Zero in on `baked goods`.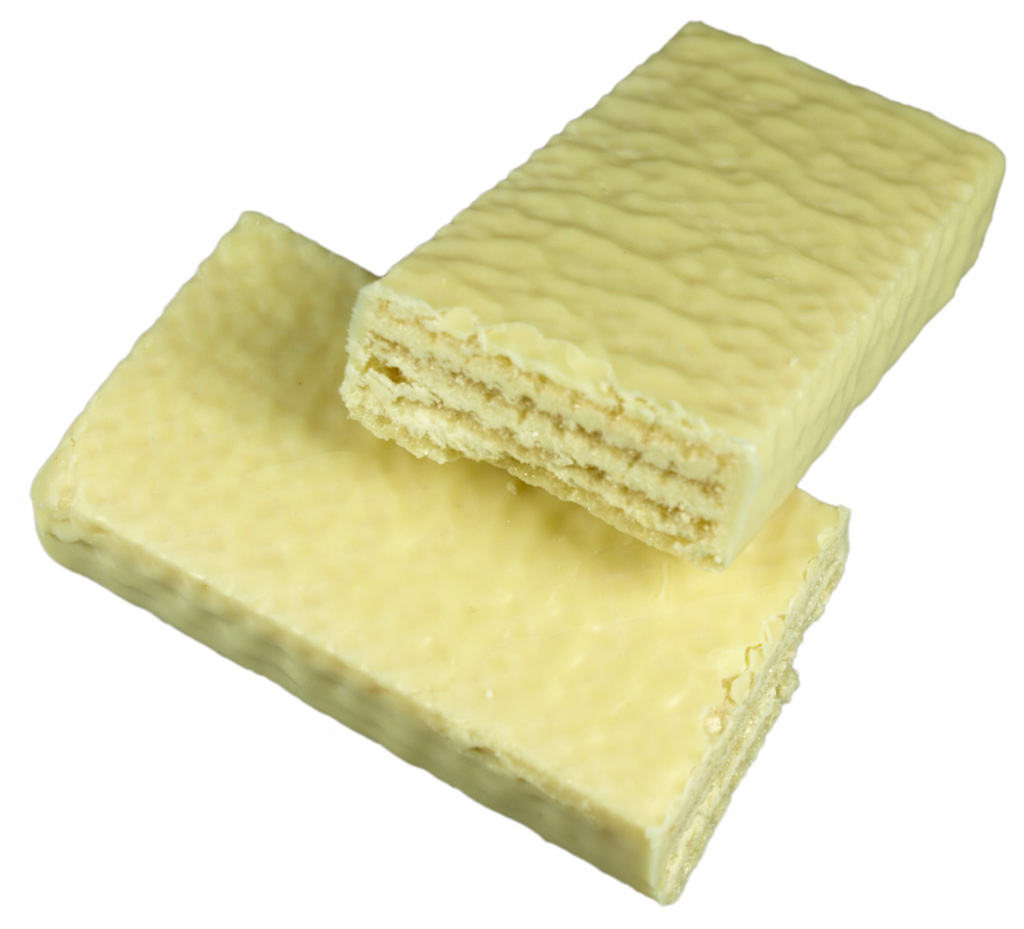
Zeroed in: locate(31, 211, 851, 907).
